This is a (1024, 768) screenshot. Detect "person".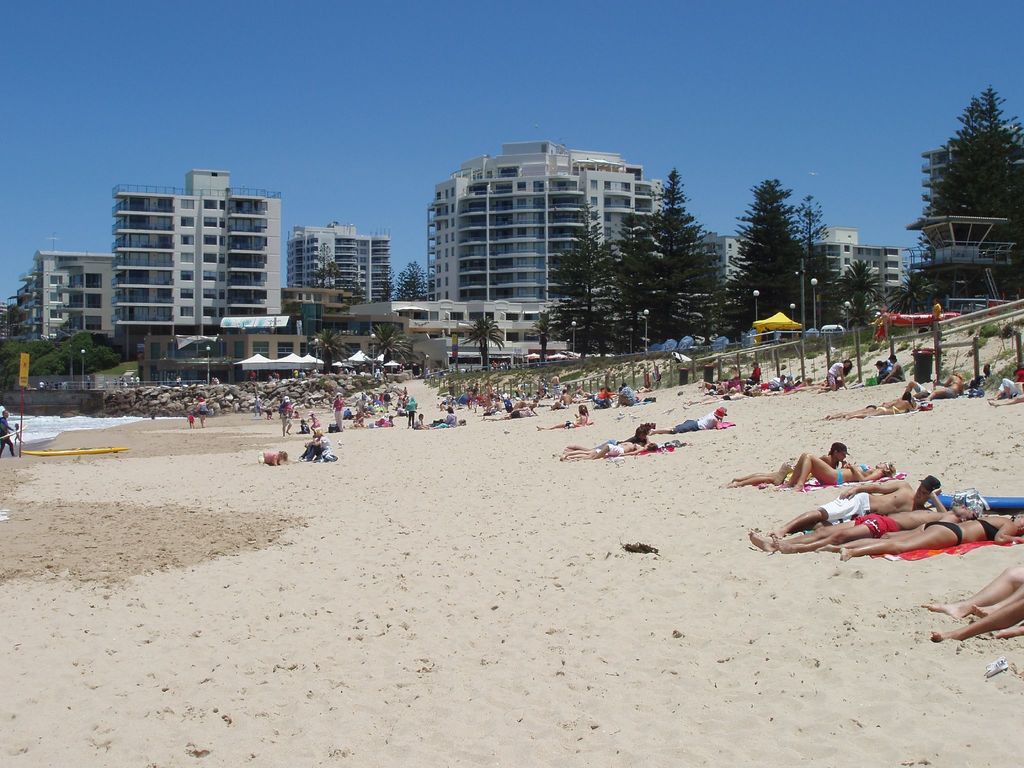
(x1=819, y1=358, x2=852, y2=390).
